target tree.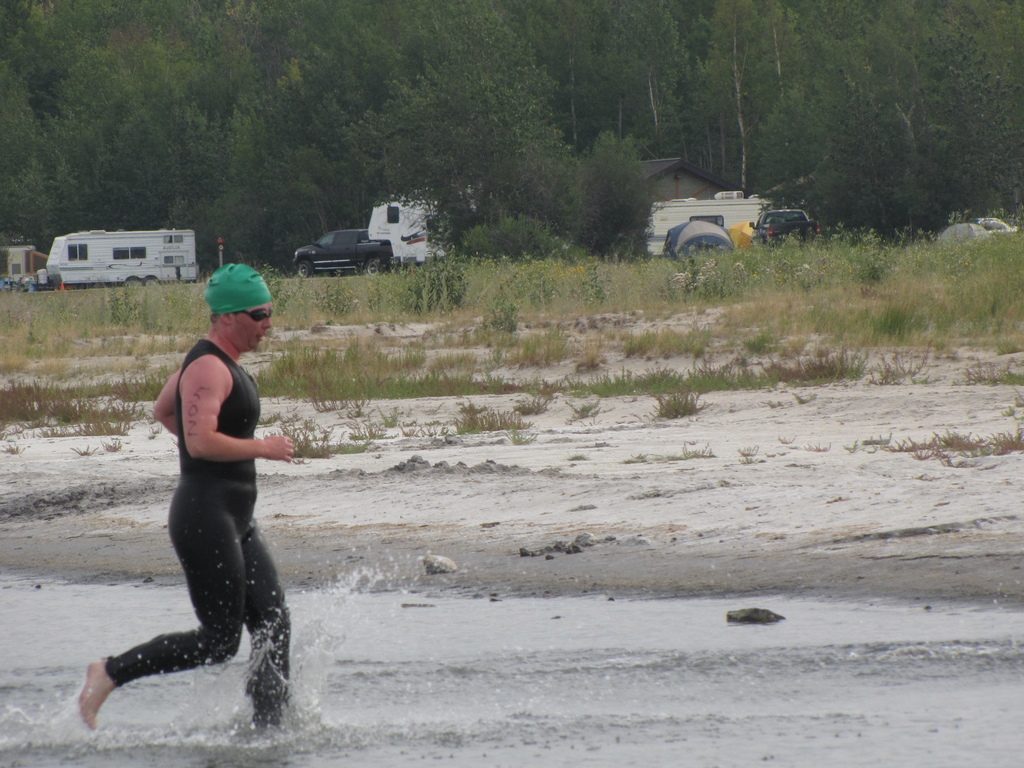
Target region: detection(569, 130, 653, 237).
